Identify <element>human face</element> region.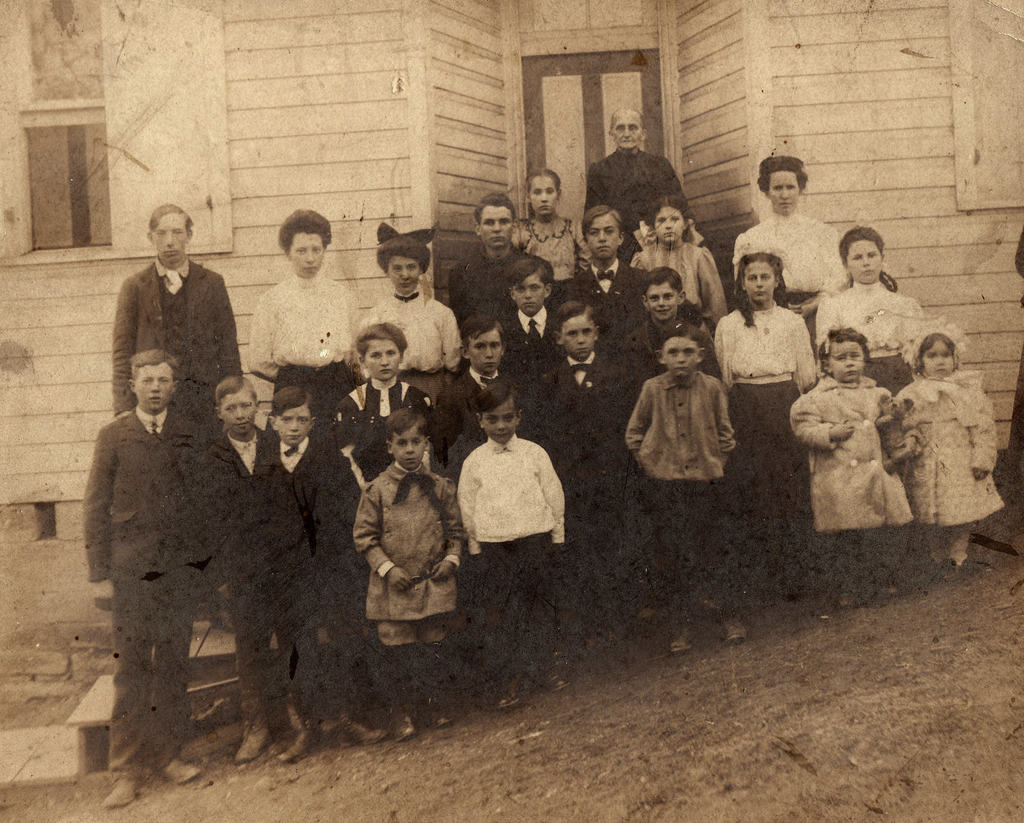
Region: left=742, top=263, right=775, bottom=303.
